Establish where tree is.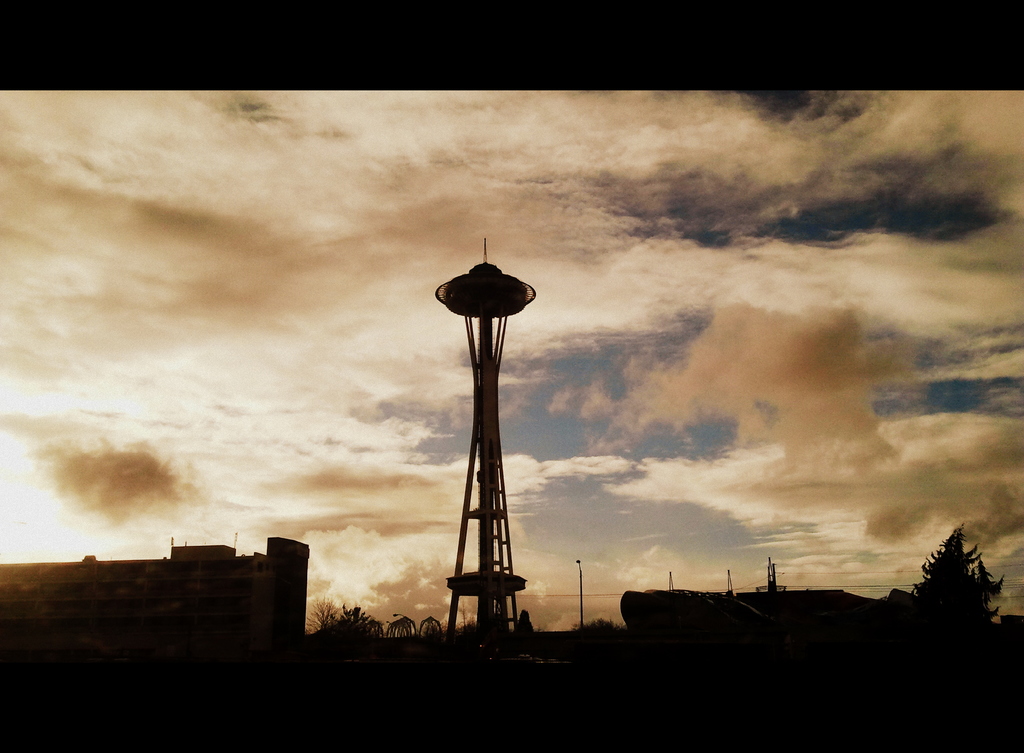
Established at l=915, t=526, r=1009, b=640.
